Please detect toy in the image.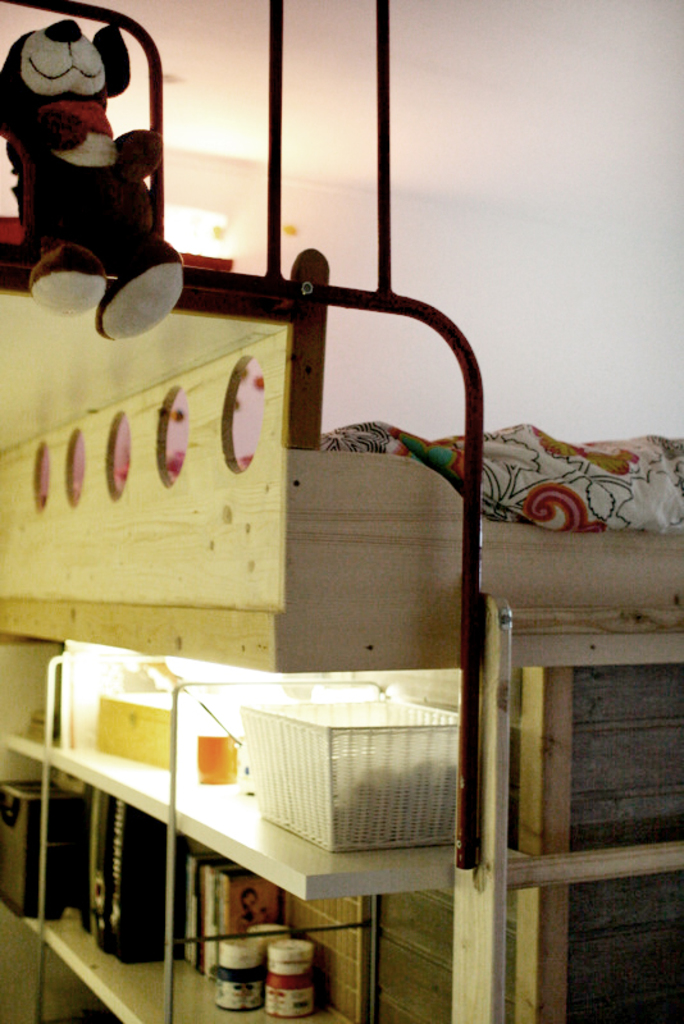
box(0, 5, 173, 296).
